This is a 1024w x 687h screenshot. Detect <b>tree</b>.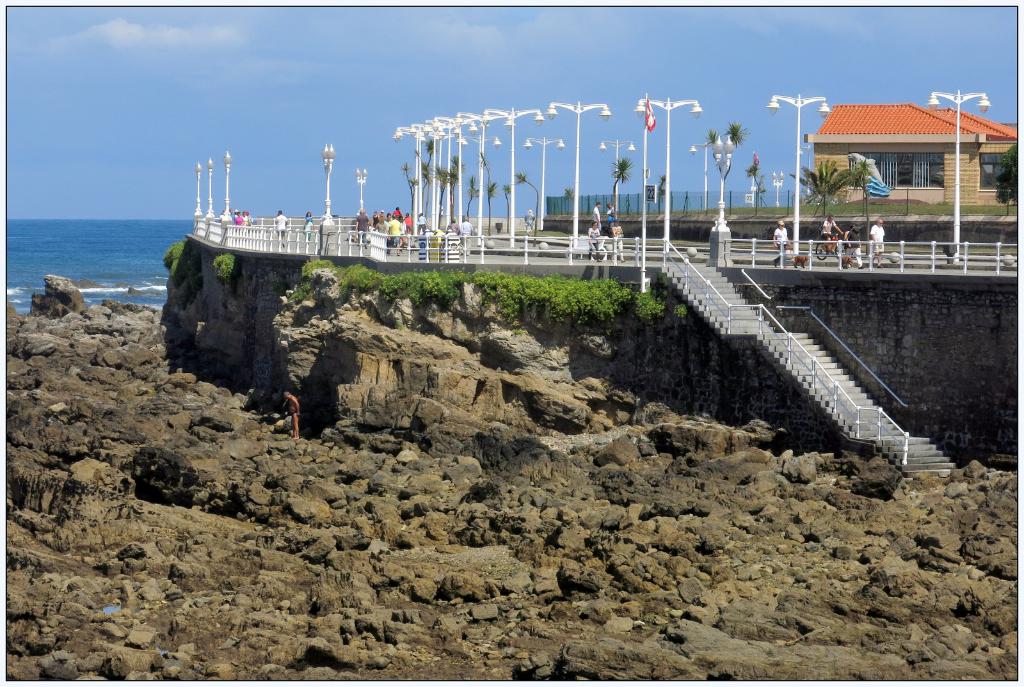
<region>695, 123, 749, 203</region>.
